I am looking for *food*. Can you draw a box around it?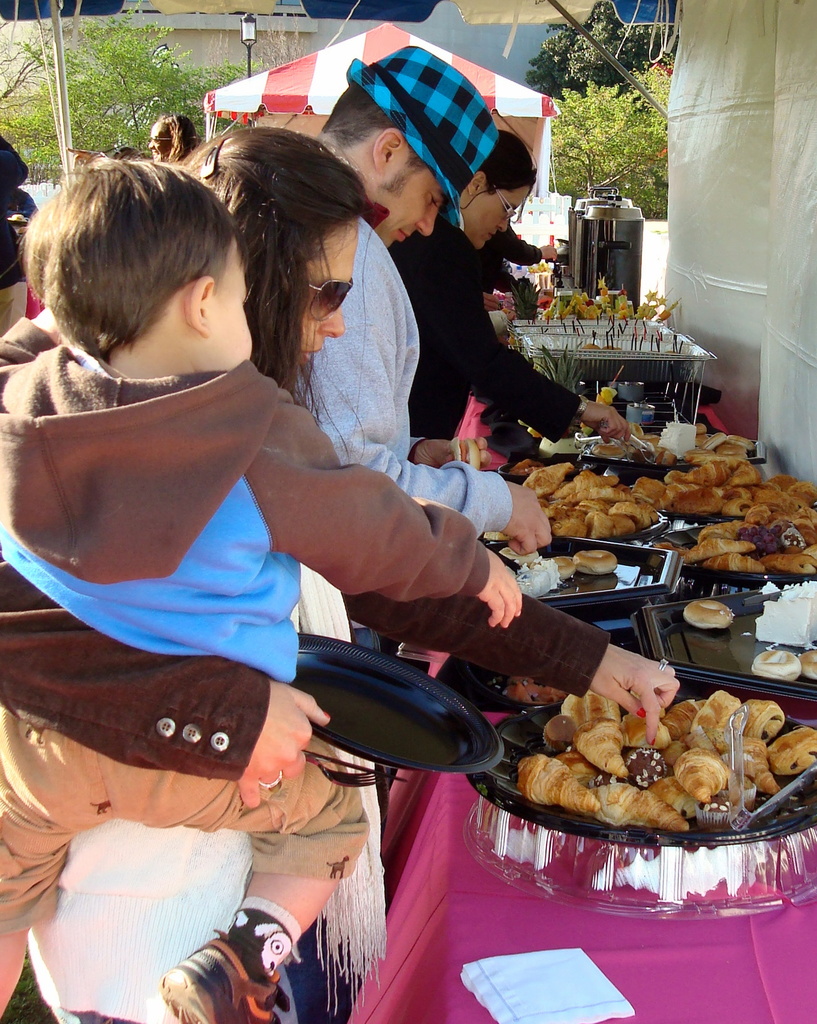
Sure, the bounding box is [x1=679, y1=503, x2=816, y2=580].
